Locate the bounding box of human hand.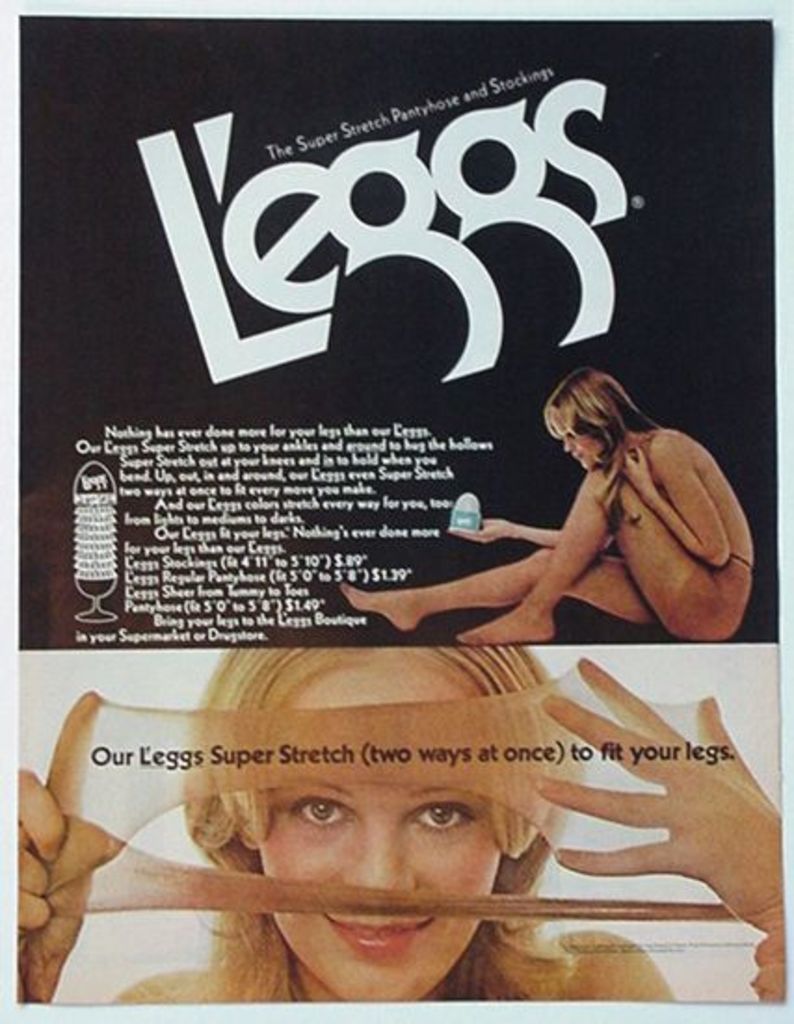
Bounding box: 554 717 774 924.
